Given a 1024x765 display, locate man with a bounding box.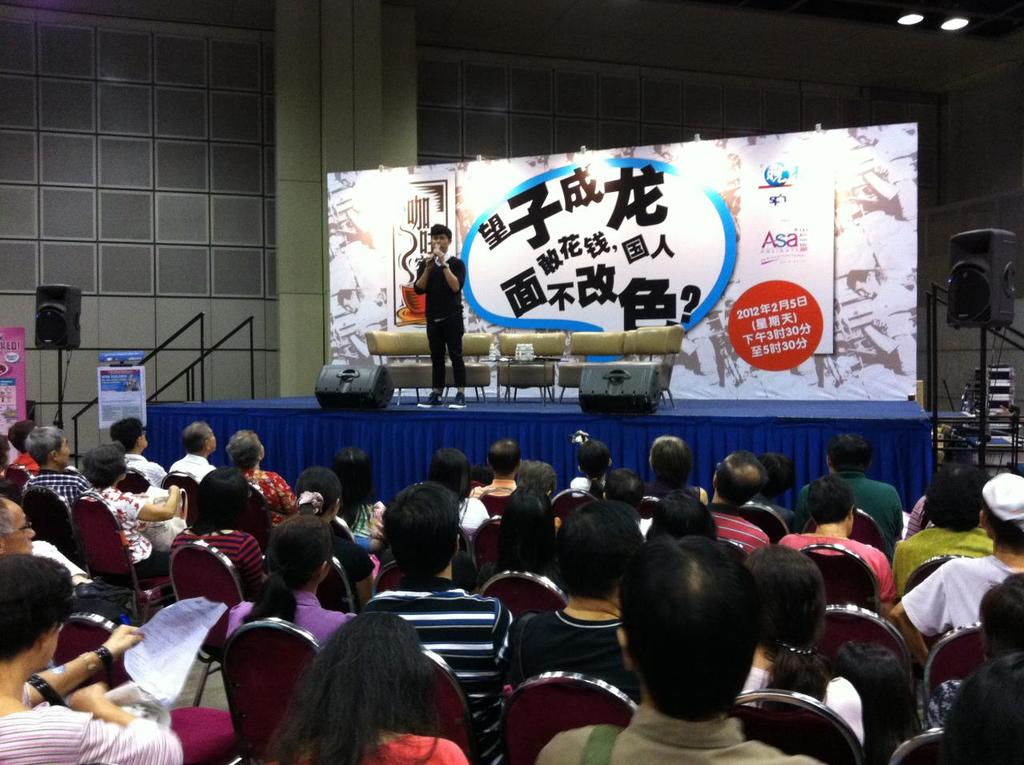
Located: 546:538:810:764.
